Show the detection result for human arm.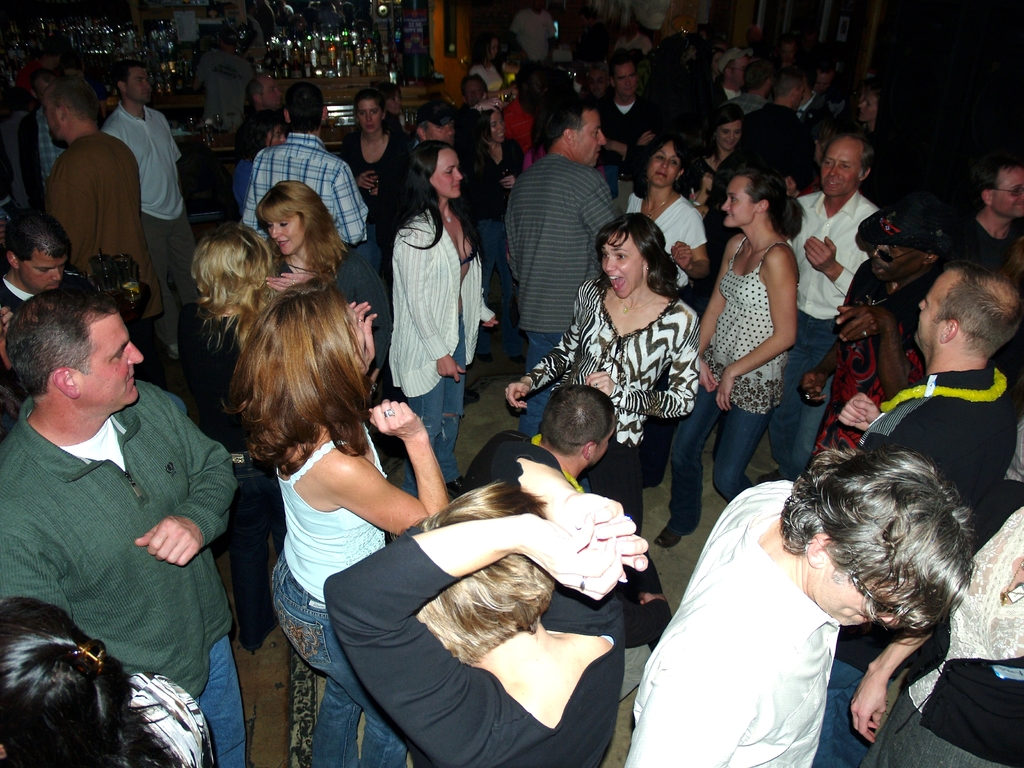
detection(259, 267, 321, 299).
